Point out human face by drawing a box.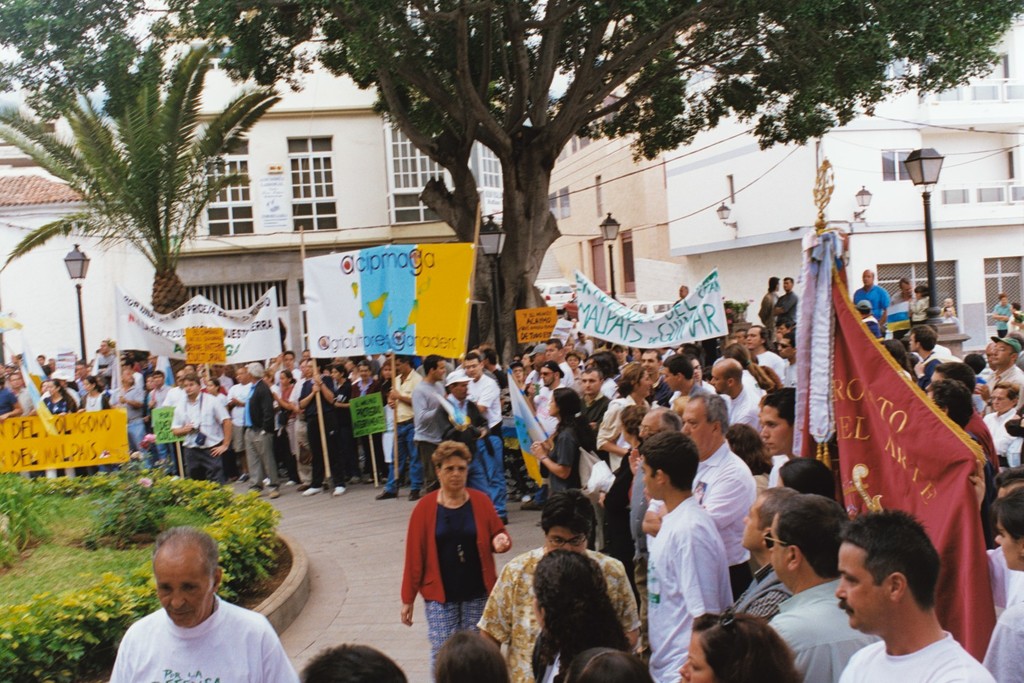
bbox=[740, 503, 761, 546].
